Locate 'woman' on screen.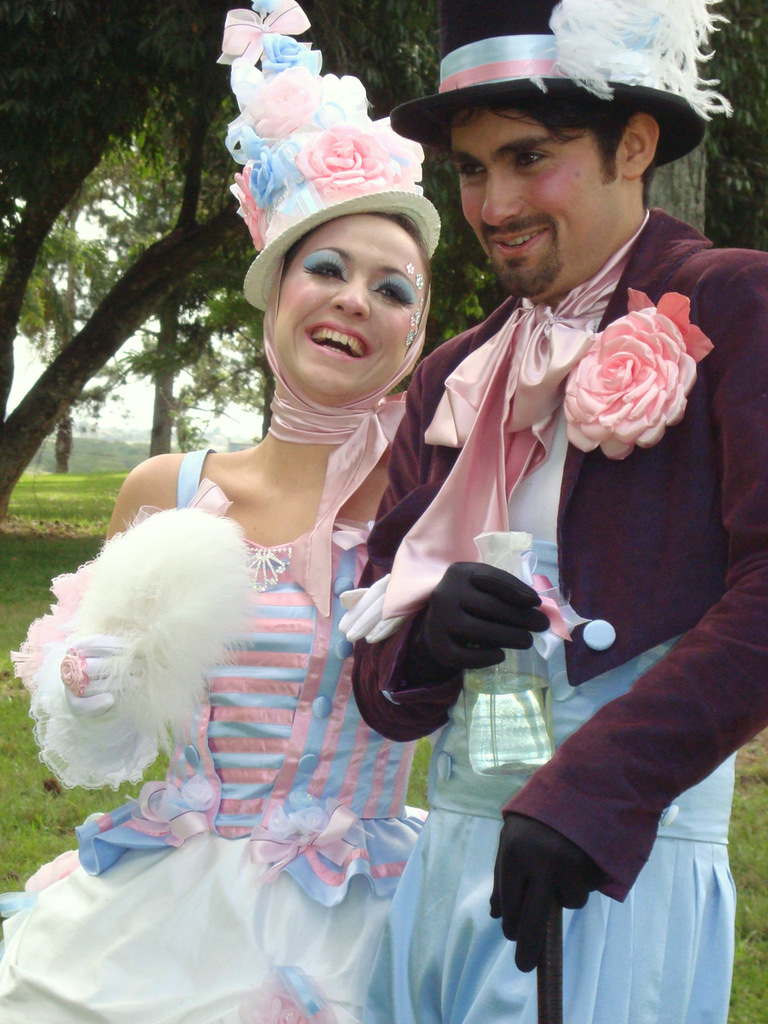
On screen at <bbox>0, 2, 444, 1023</bbox>.
